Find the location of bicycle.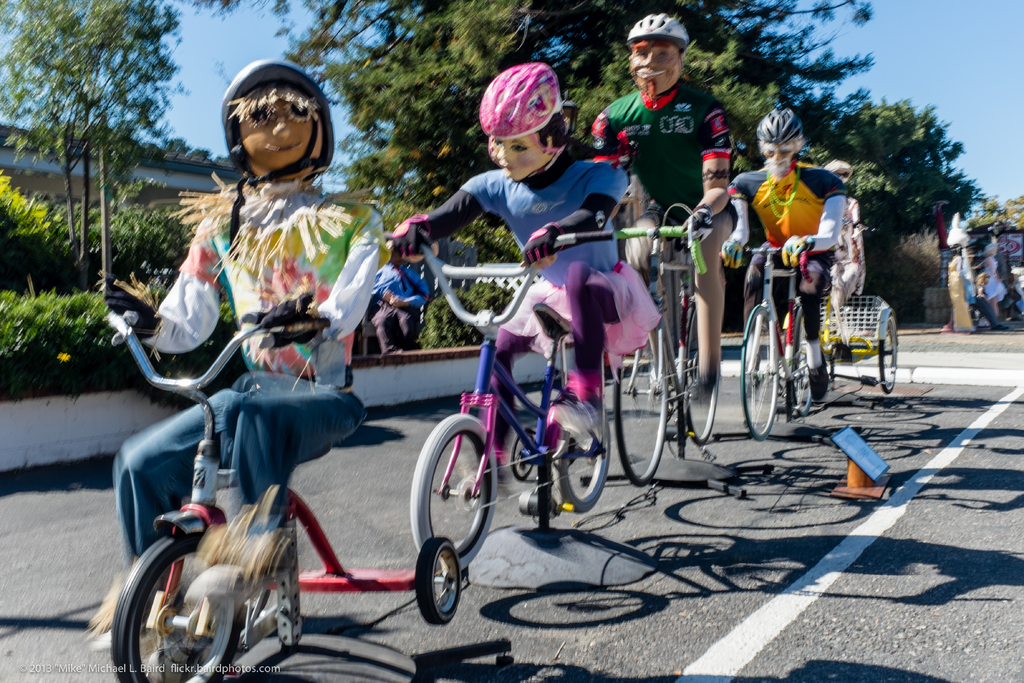
Location: detection(610, 202, 719, 487).
